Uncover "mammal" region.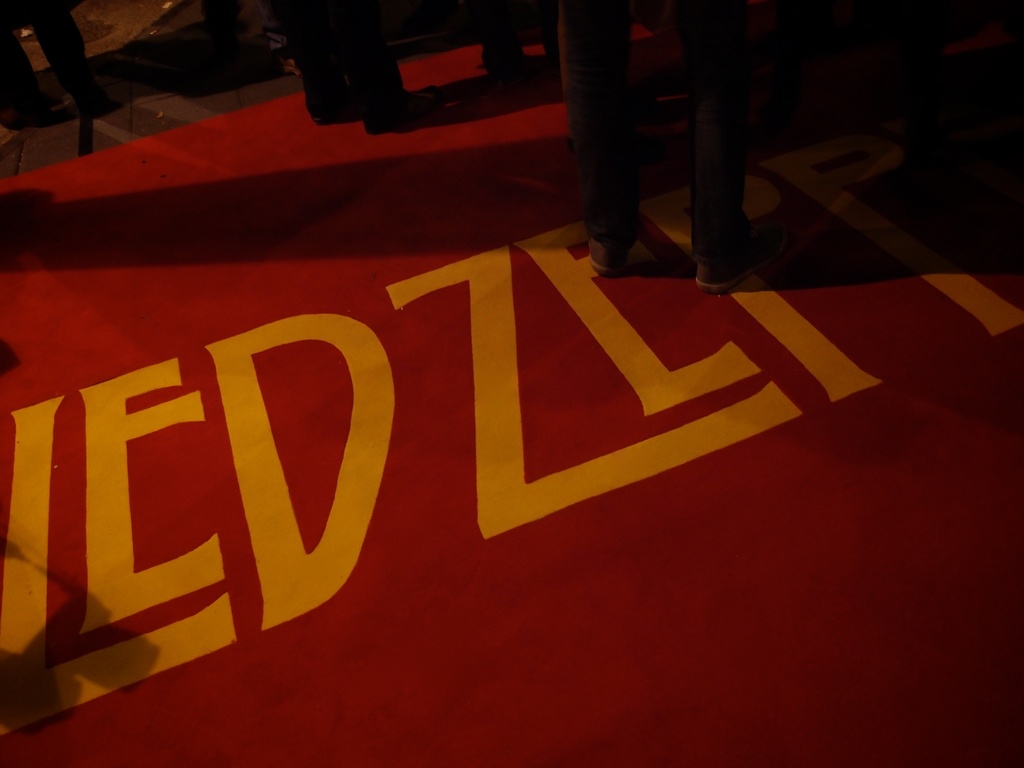
Uncovered: crop(258, 0, 434, 132).
